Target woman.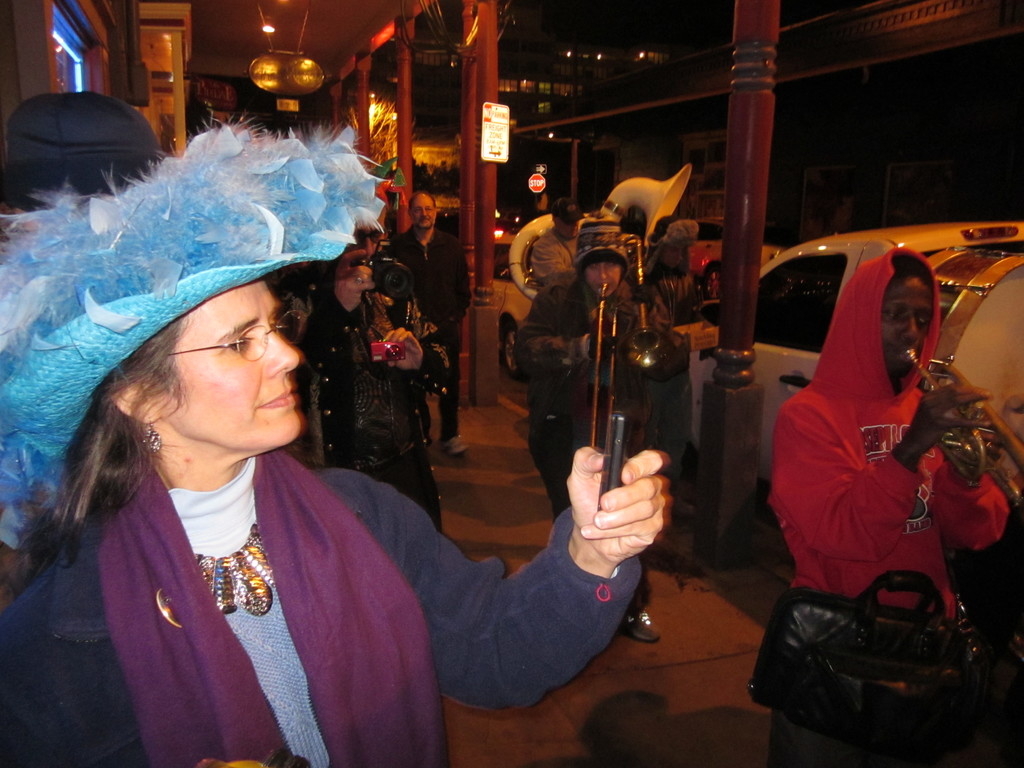
Target region: 0/108/665/767.
